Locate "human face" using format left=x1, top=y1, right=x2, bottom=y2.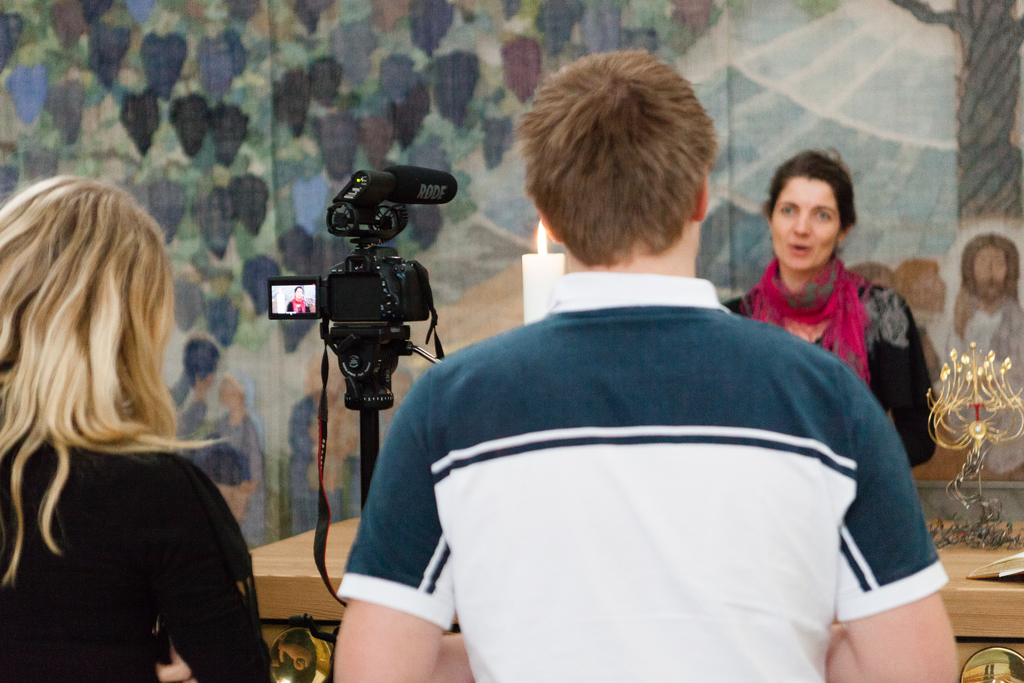
left=358, top=117, right=393, bottom=162.
